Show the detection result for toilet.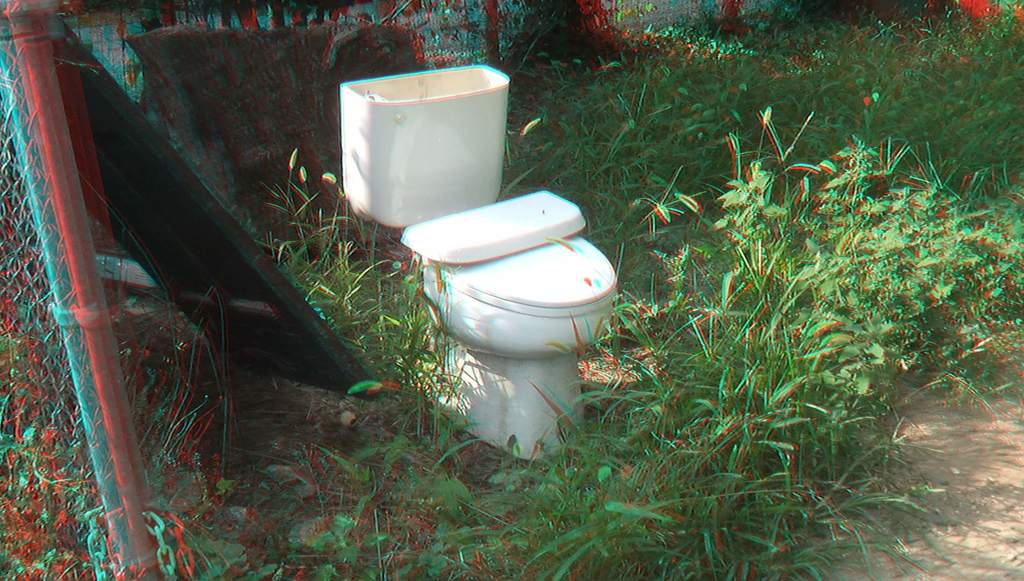
BBox(406, 190, 622, 448).
